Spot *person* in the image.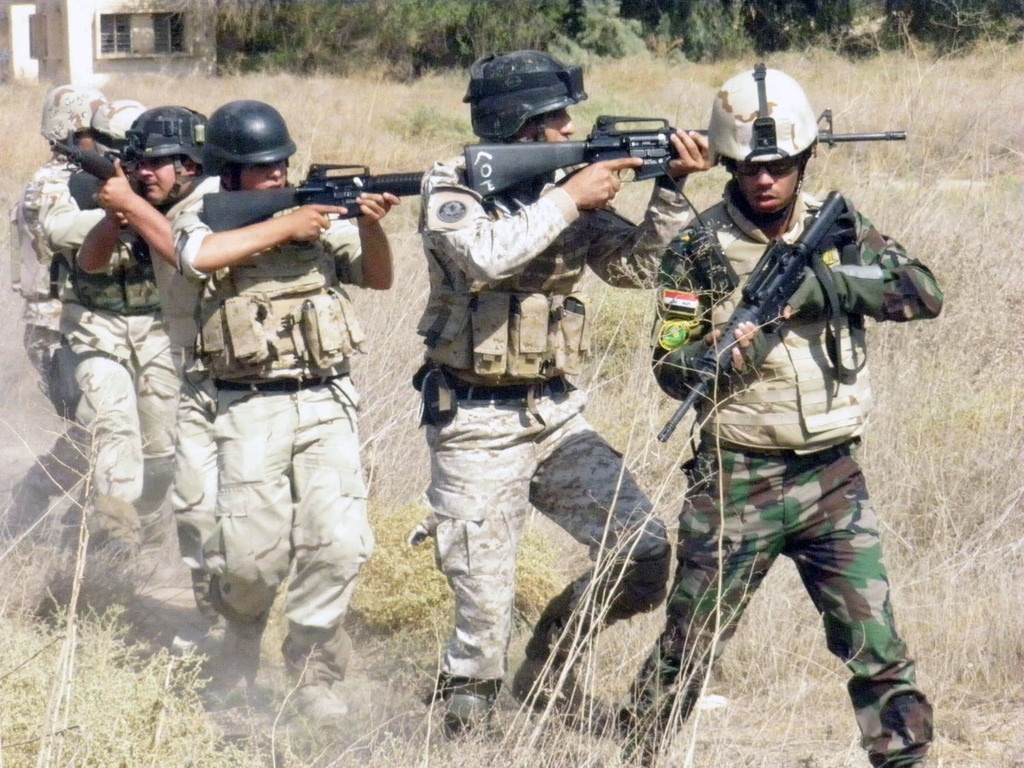
*person* found at (left=171, top=109, right=397, bottom=717).
